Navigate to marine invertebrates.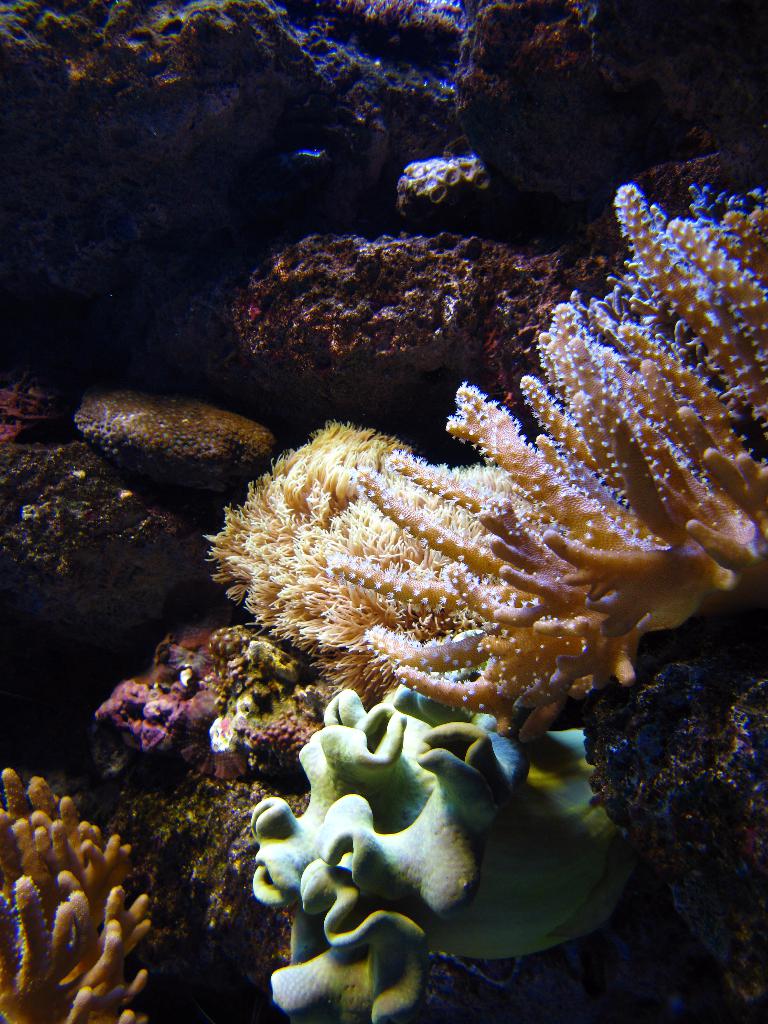
Navigation target: (61,385,327,508).
